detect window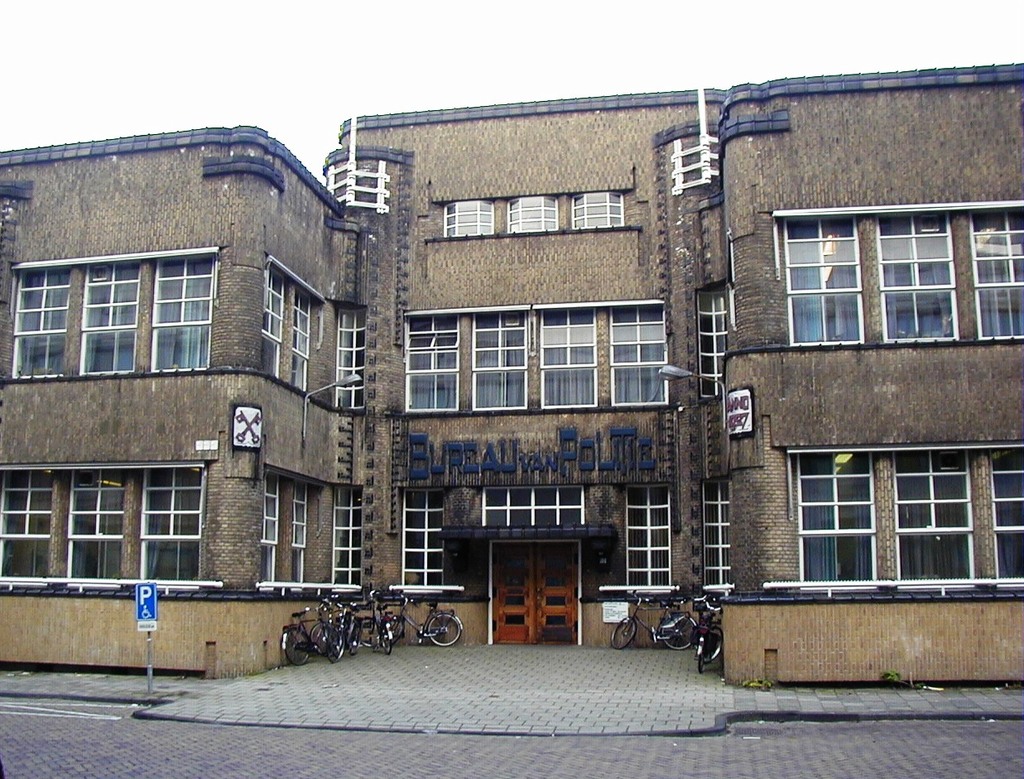
locate(387, 483, 463, 594)
